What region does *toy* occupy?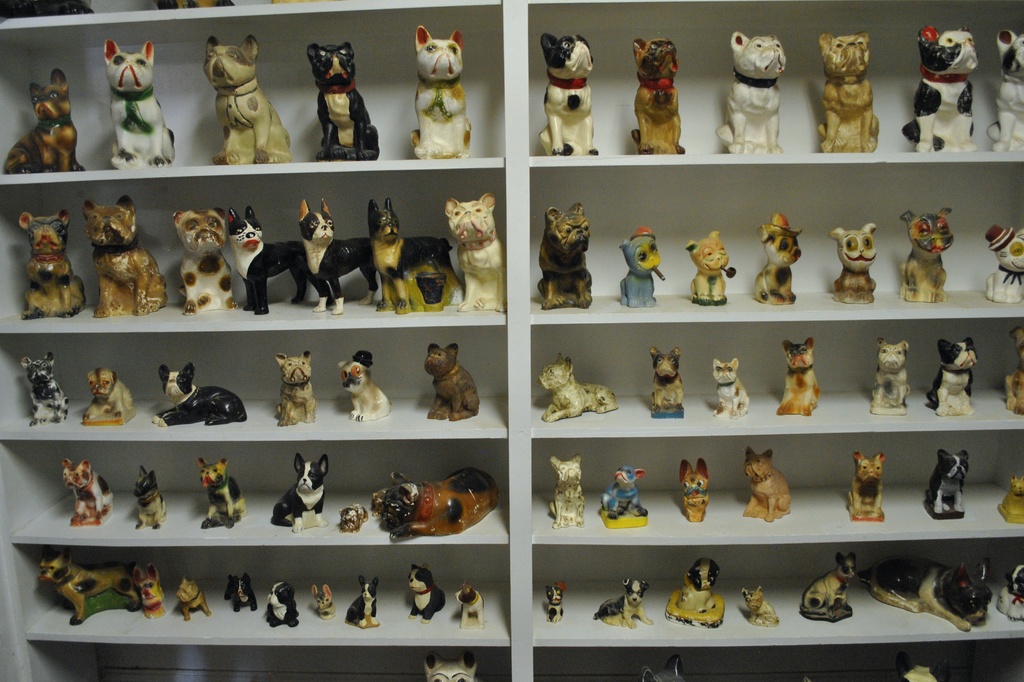
pyautogui.locateOnScreen(609, 228, 674, 308).
